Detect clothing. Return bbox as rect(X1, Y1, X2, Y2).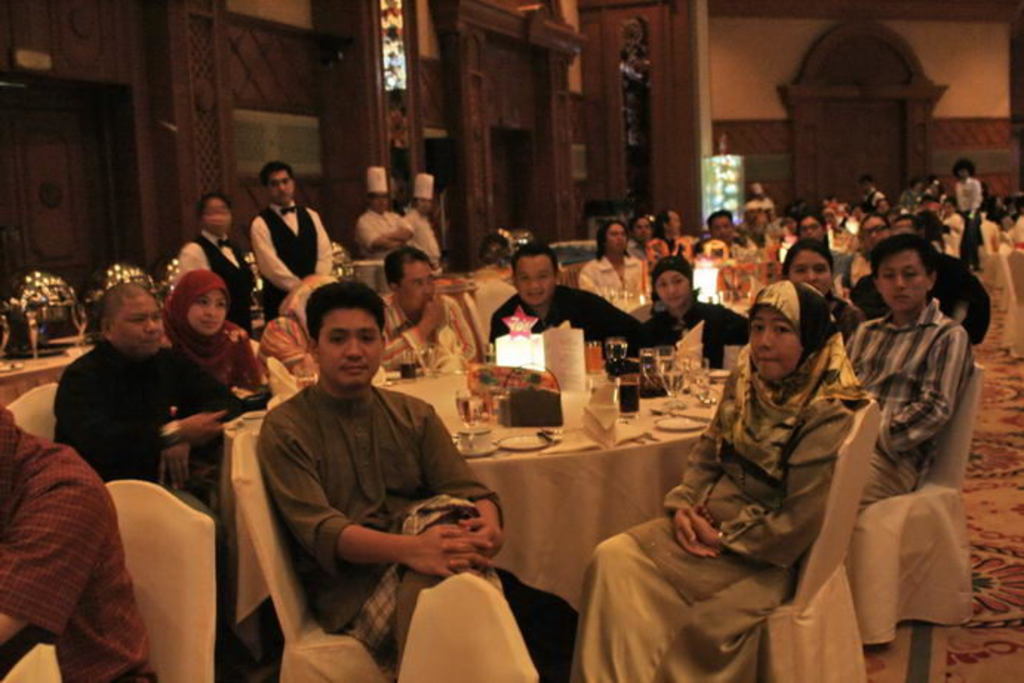
rect(256, 378, 502, 676).
